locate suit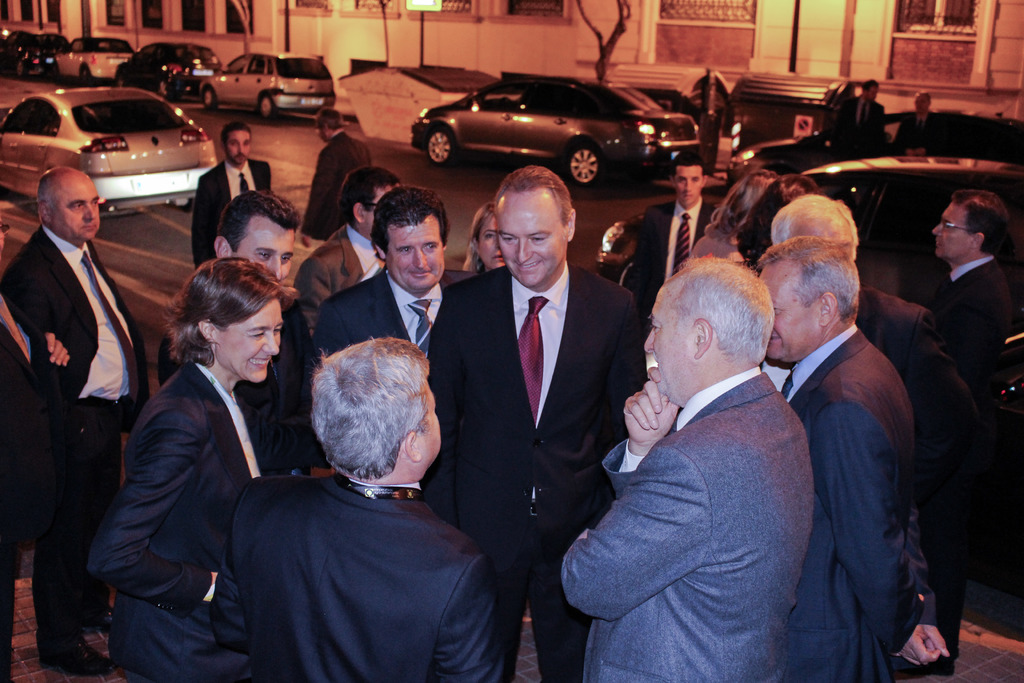
[842, 94, 892, 160]
